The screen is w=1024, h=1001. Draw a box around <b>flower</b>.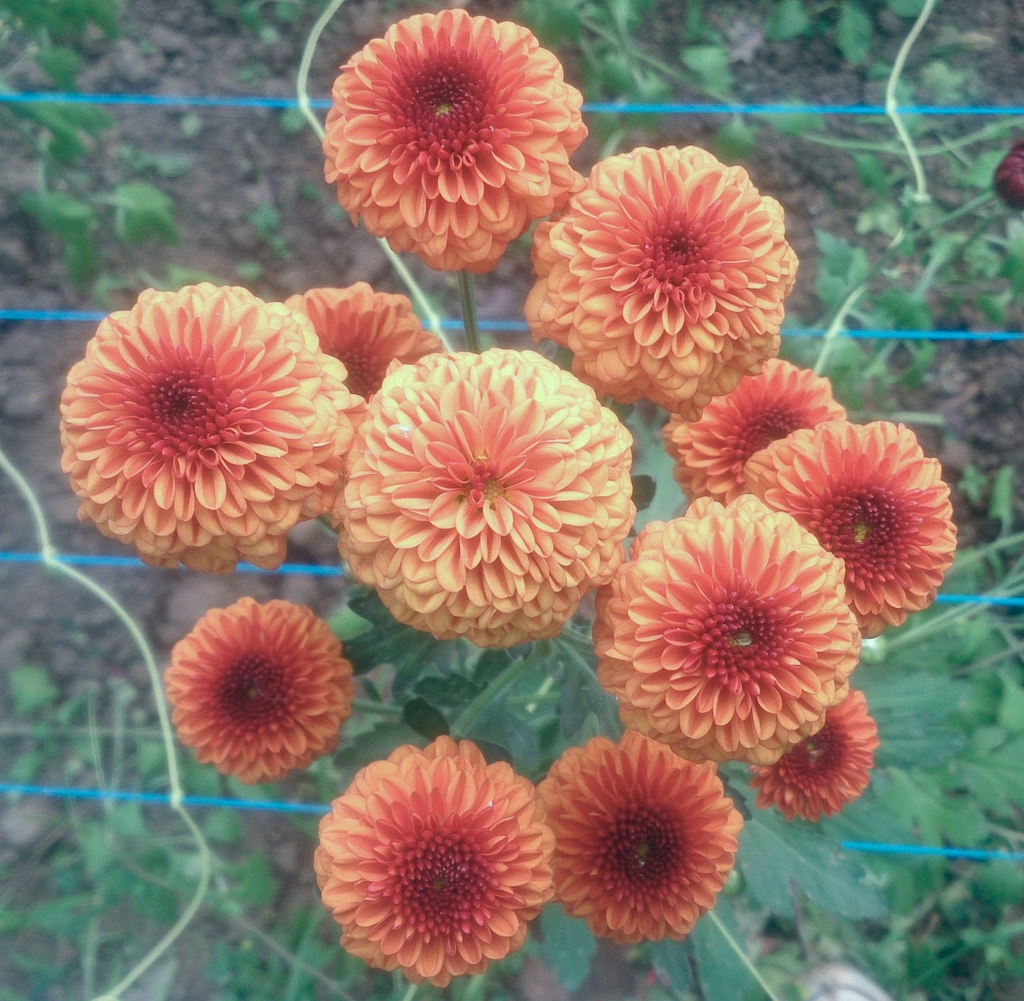
select_region(319, 747, 554, 985).
